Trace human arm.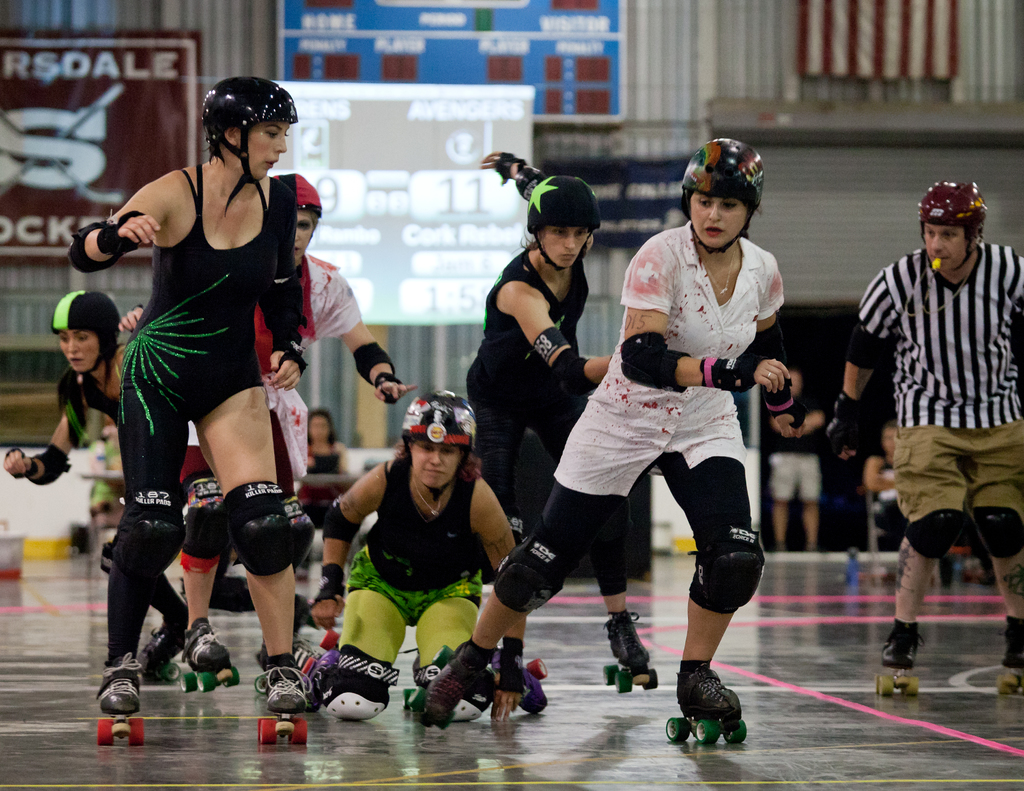
Traced to x1=0 y1=390 x2=83 y2=493.
